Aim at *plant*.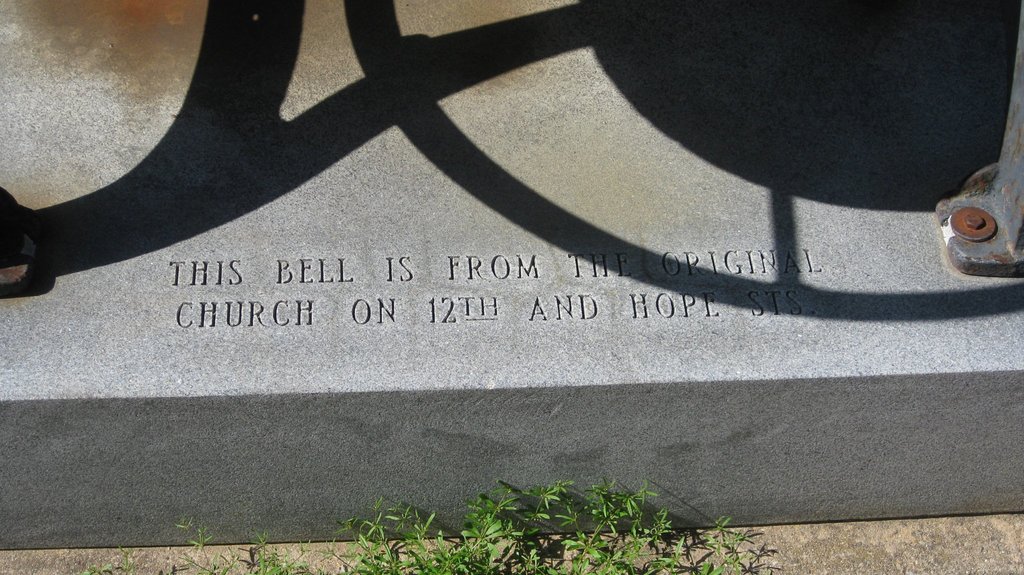
Aimed at left=243, top=526, right=323, bottom=574.
